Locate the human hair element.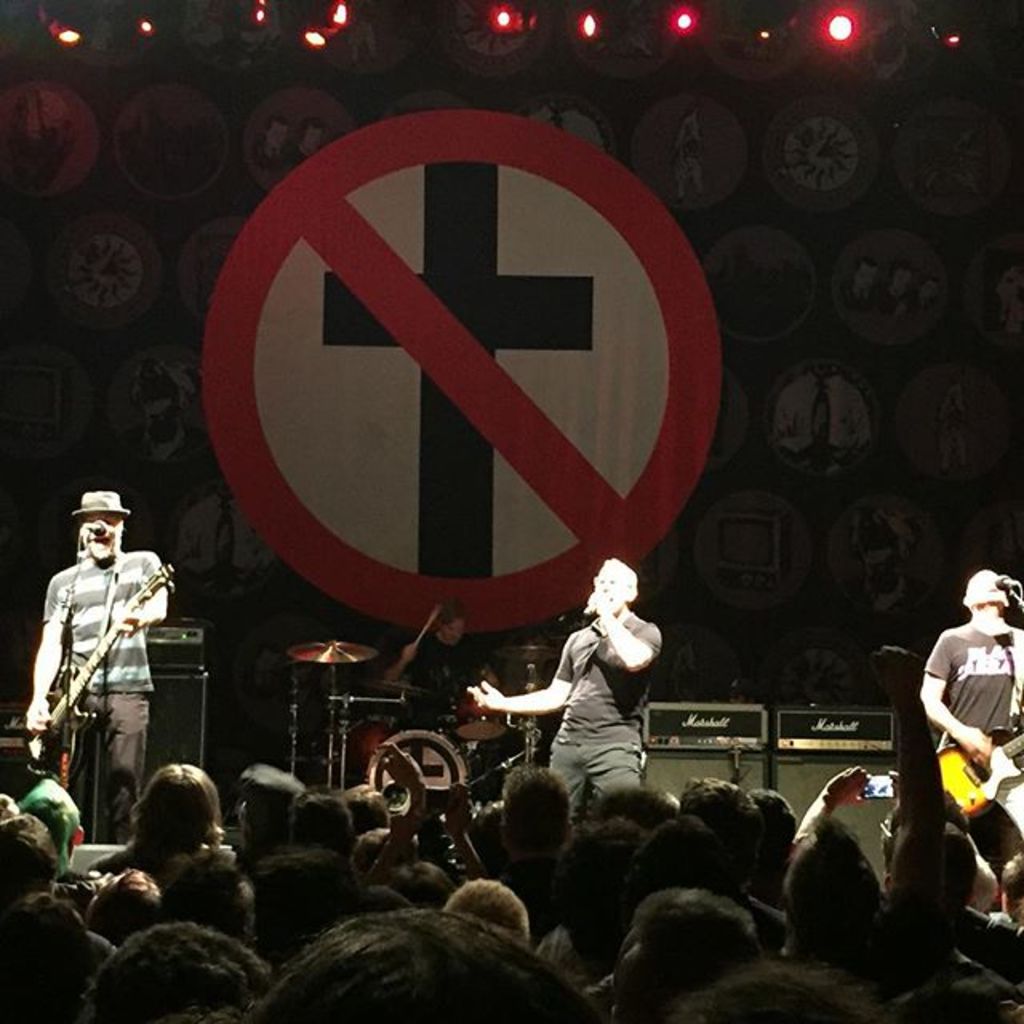
Element bbox: <box>240,902,597,1022</box>.
